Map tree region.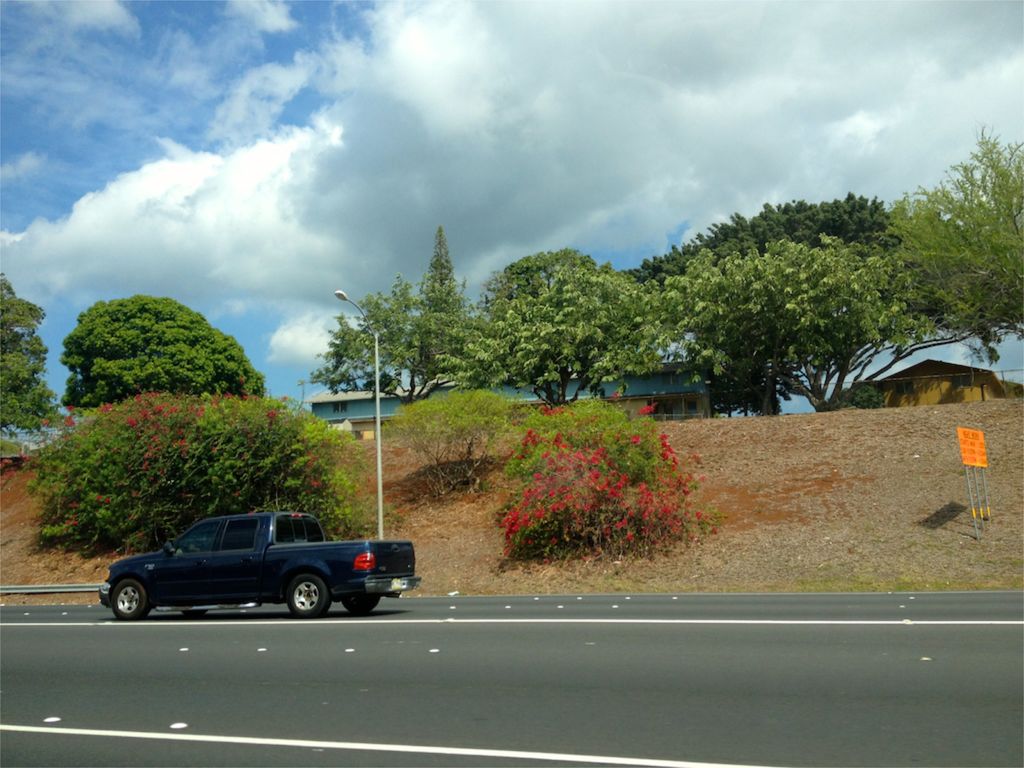
Mapped to pyautogui.locateOnScreen(0, 276, 81, 457).
